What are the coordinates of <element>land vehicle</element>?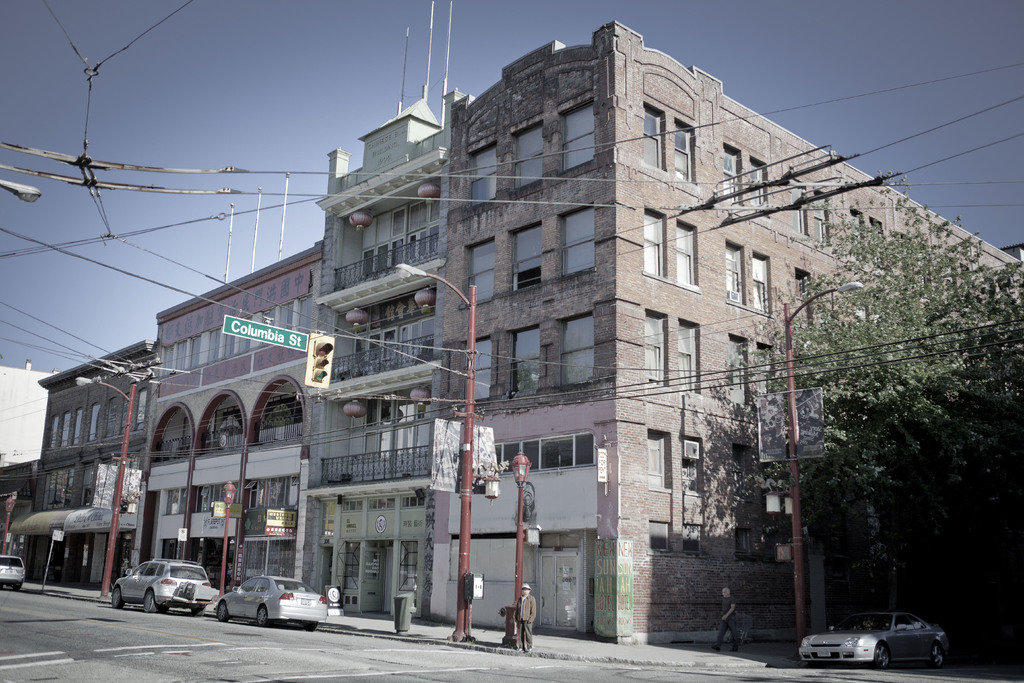
(110,556,212,616).
